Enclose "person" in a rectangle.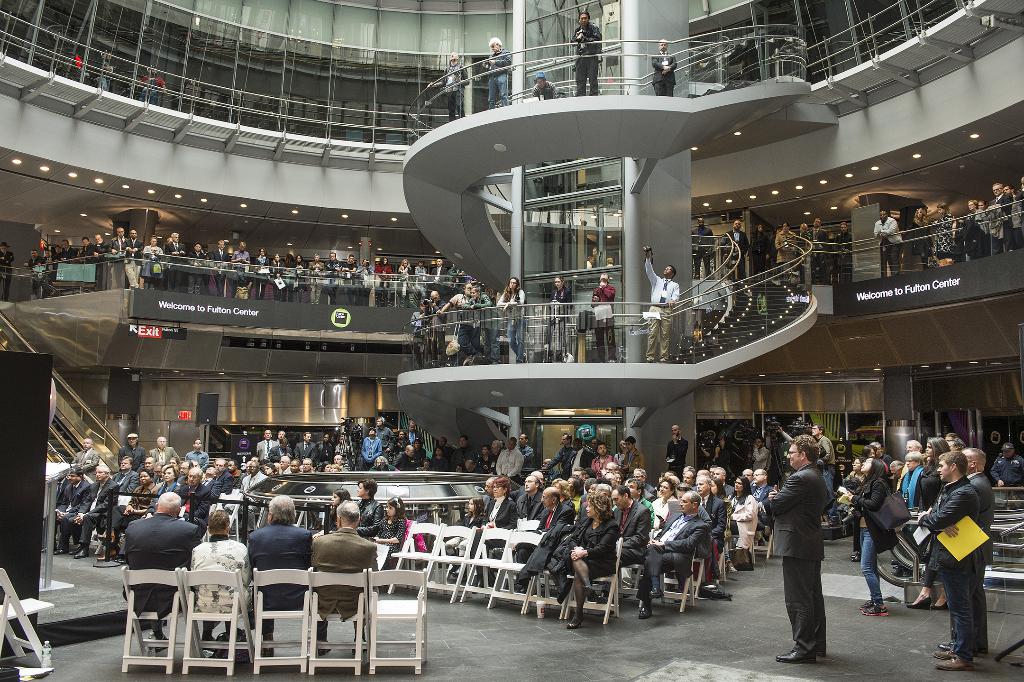
[50,245,62,288].
